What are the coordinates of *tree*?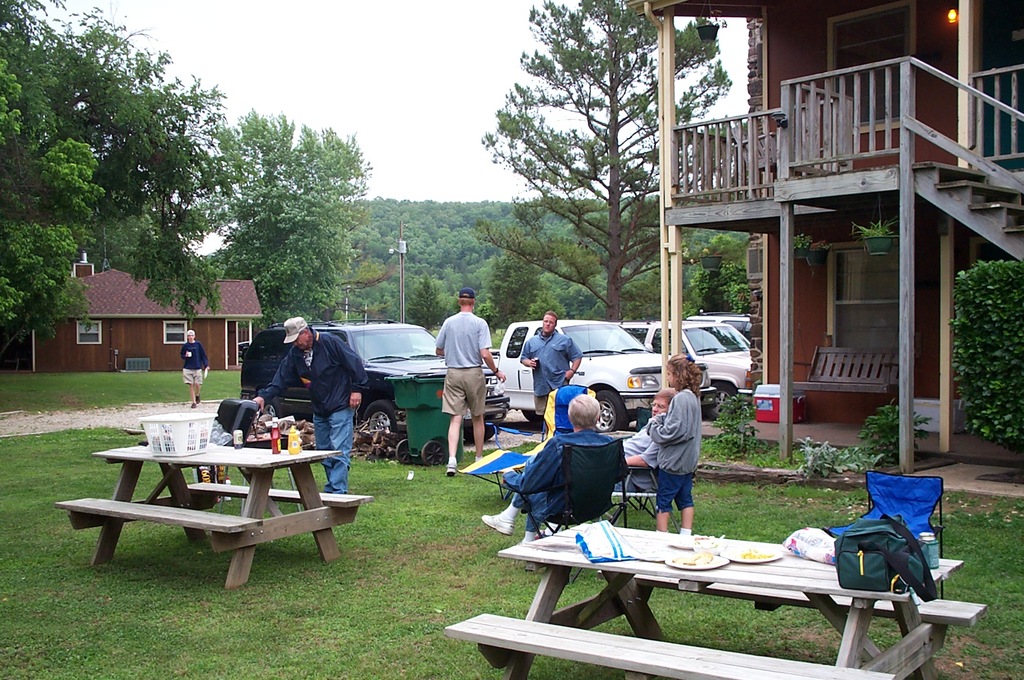
(x1=218, y1=114, x2=376, y2=326).
